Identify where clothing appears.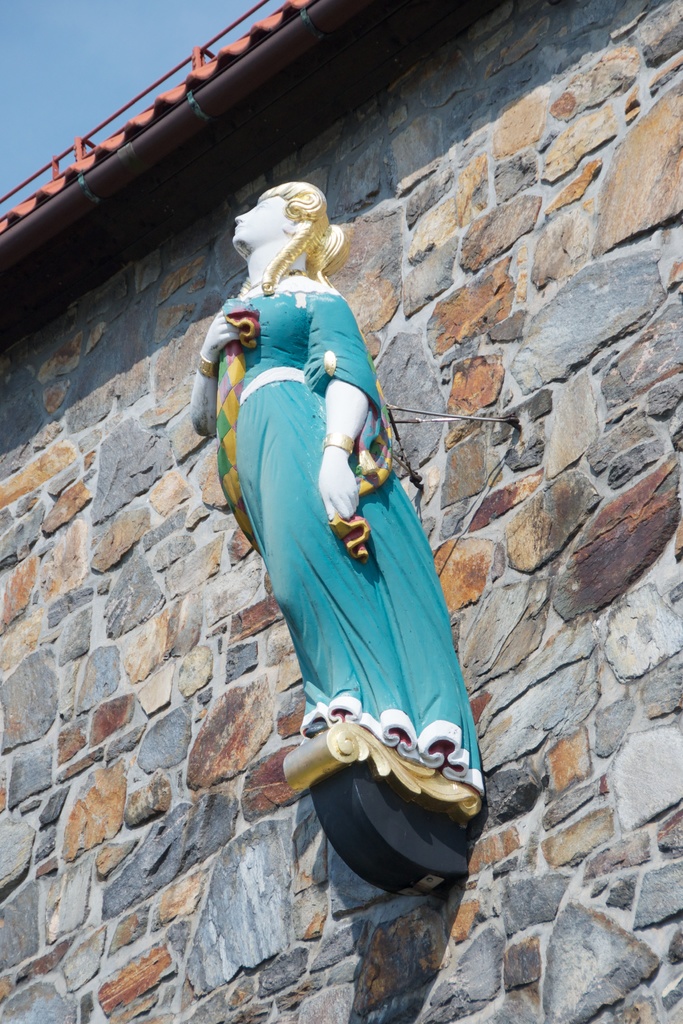
Appears at box(200, 267, 499, 832).
